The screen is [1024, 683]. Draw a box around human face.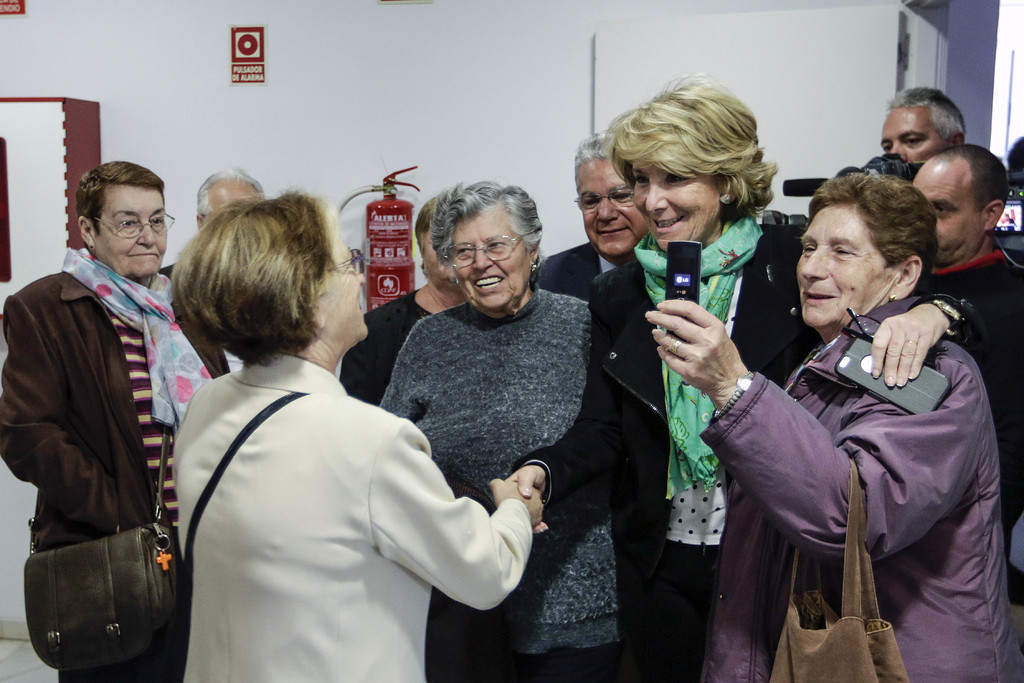
bbox(799, 205, 890, 322).
